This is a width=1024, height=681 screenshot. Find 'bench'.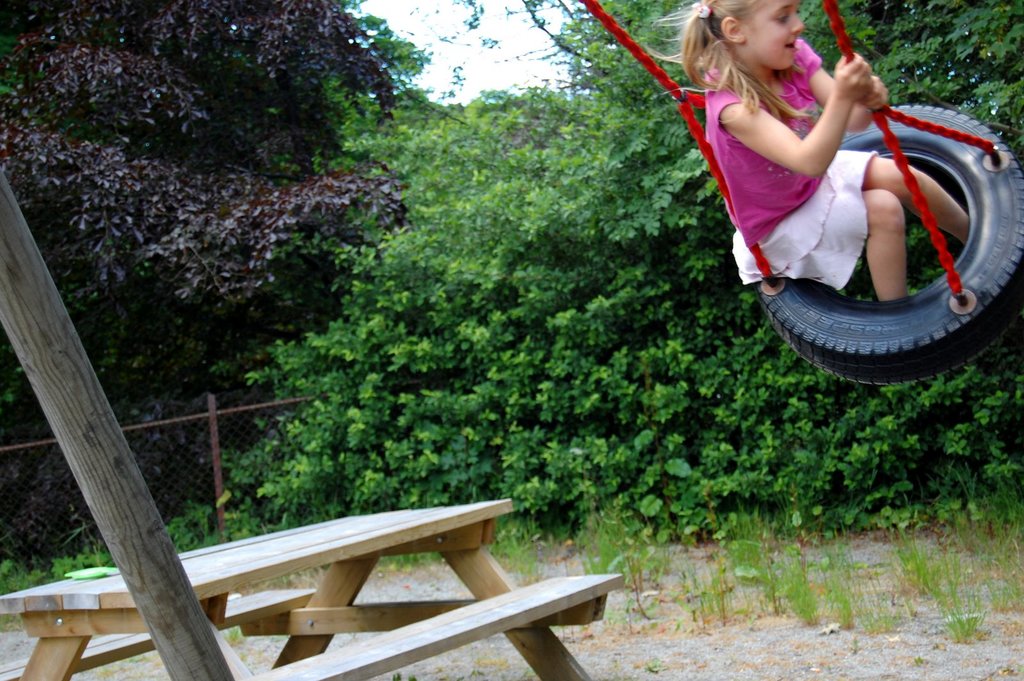
Bounding box: left=81, top=476, right=632, bottom=680.
